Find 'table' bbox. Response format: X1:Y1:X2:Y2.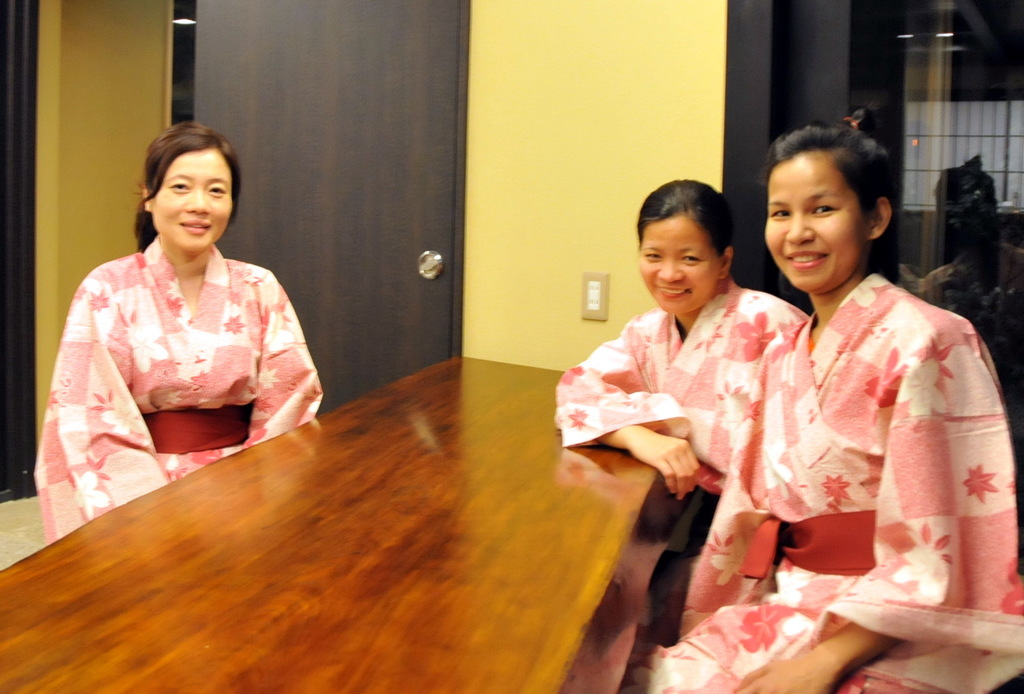
8:346:791:693.
